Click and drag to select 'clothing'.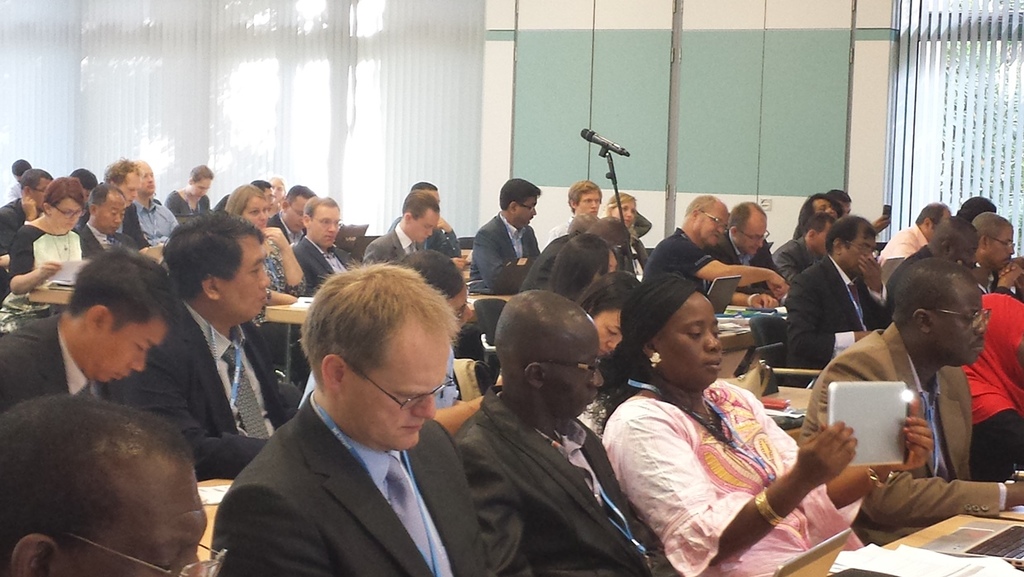
Selection: <region>360, 214, 421, 266</region>.
